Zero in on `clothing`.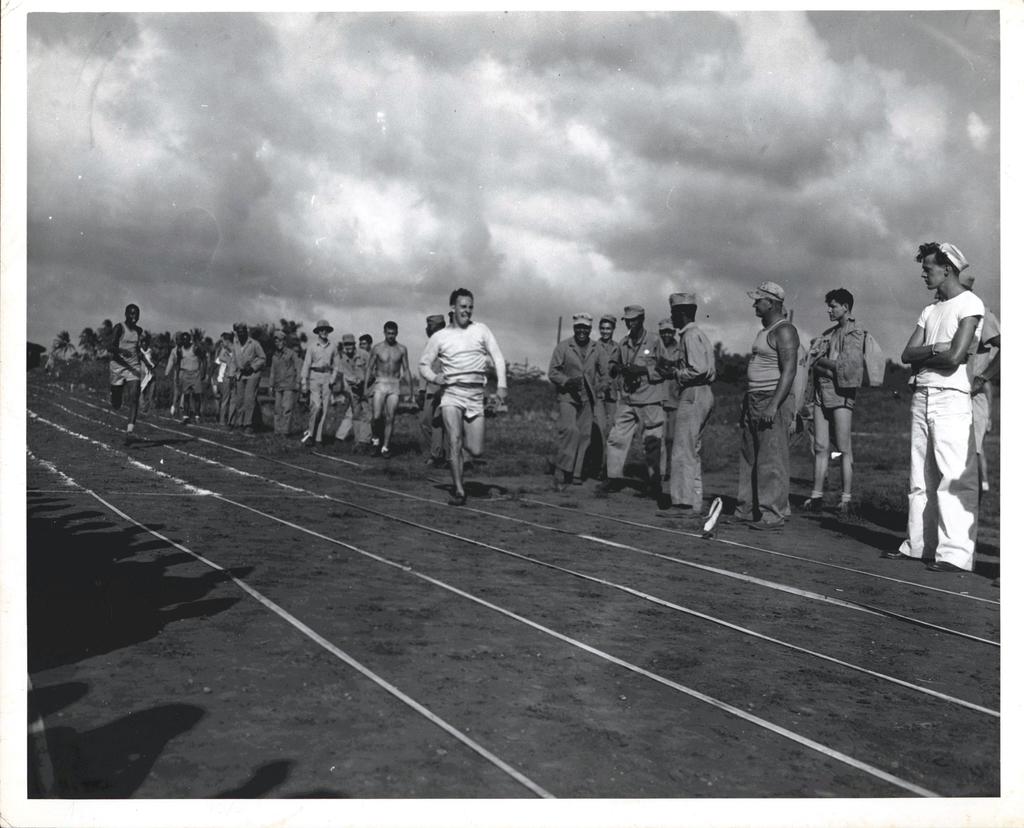
Zeroed in: rect(113, 323, 143, 382).
